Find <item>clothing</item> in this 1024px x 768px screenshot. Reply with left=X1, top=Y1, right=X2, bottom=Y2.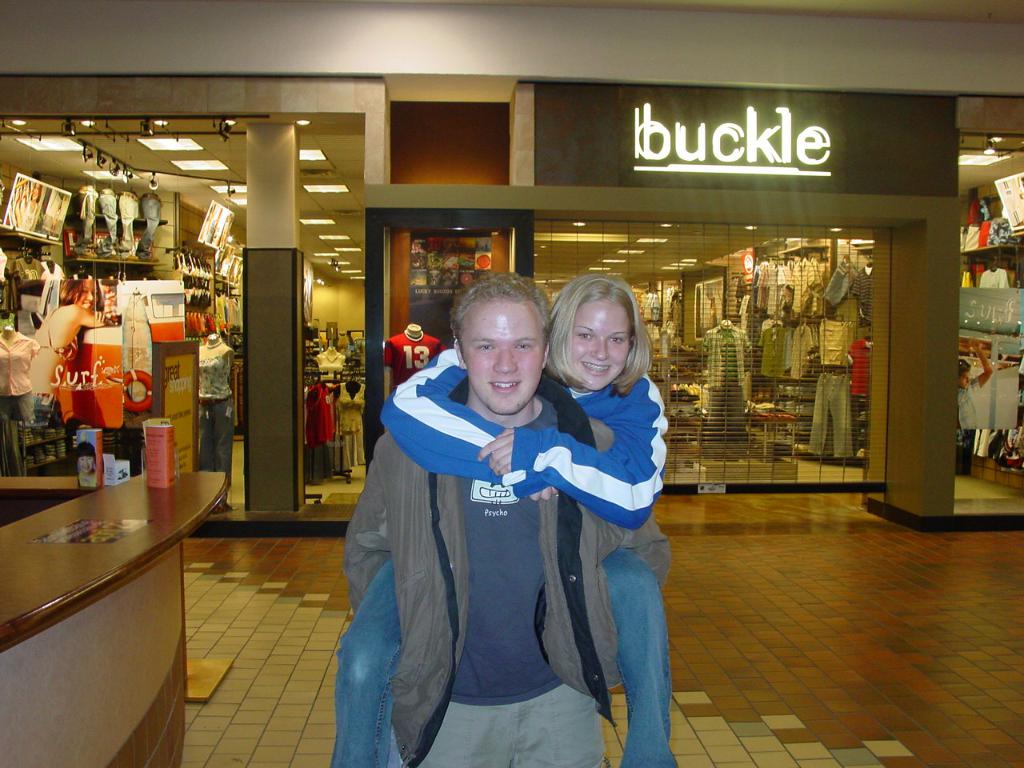
left=954, top=377, right=986, bottom=430.
